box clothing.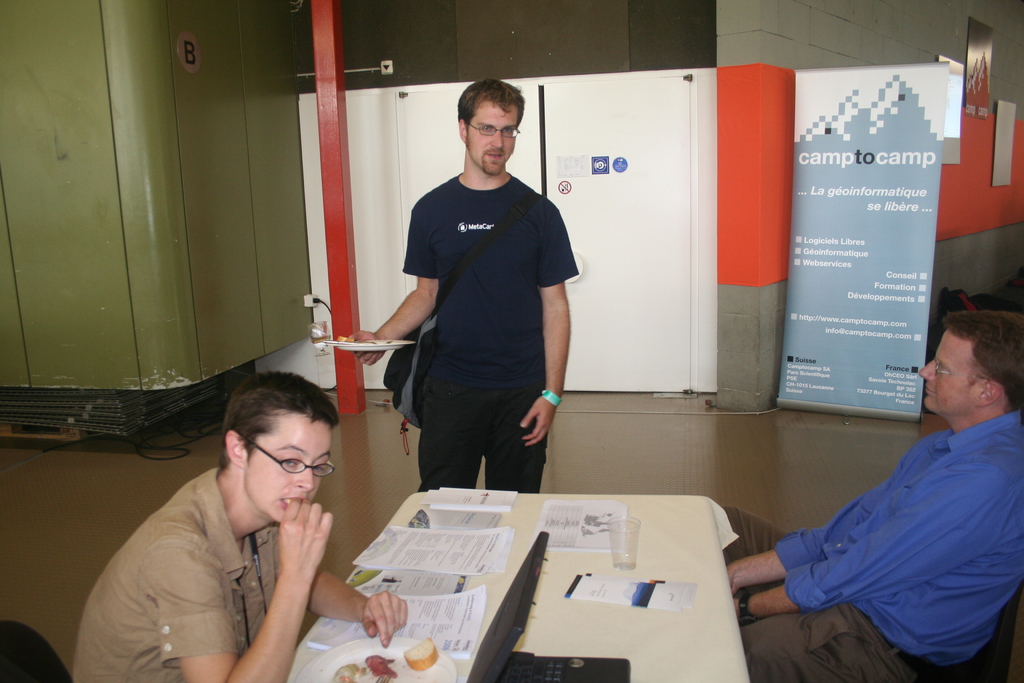
{"x1": 73, "y1": 462, "x2": 285, "y2": 682}.
